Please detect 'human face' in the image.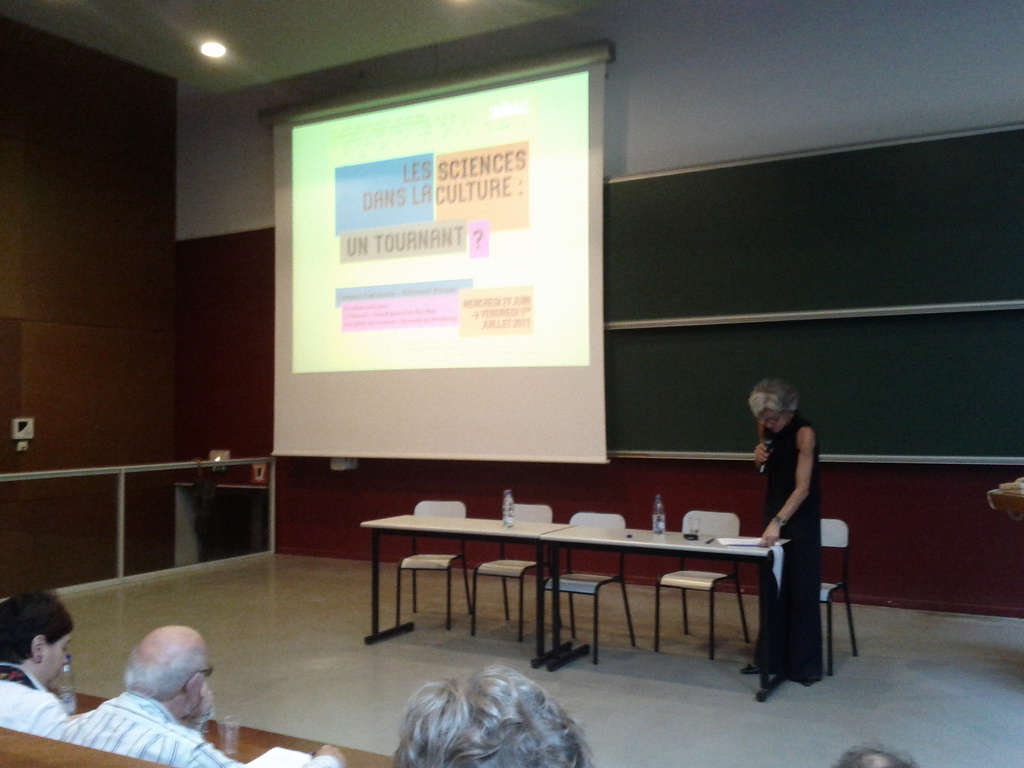
box=[762, 411, 788, 436].
